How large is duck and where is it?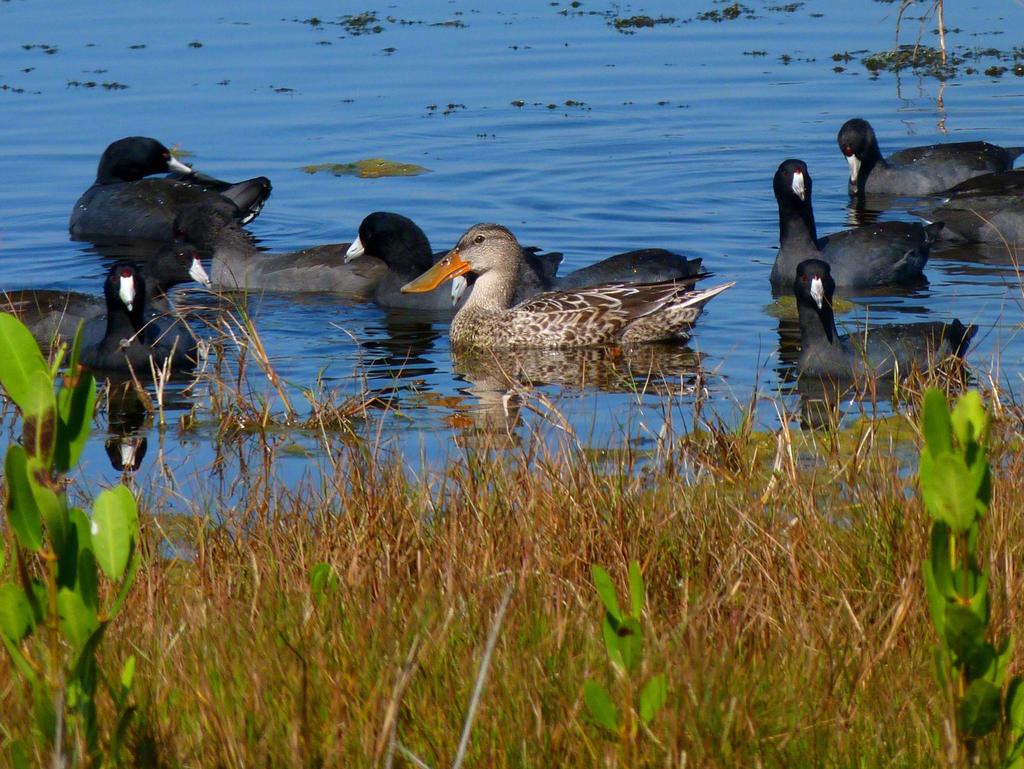
Bounding box: (x1=0, y1=231, x2=196, y2=378).
